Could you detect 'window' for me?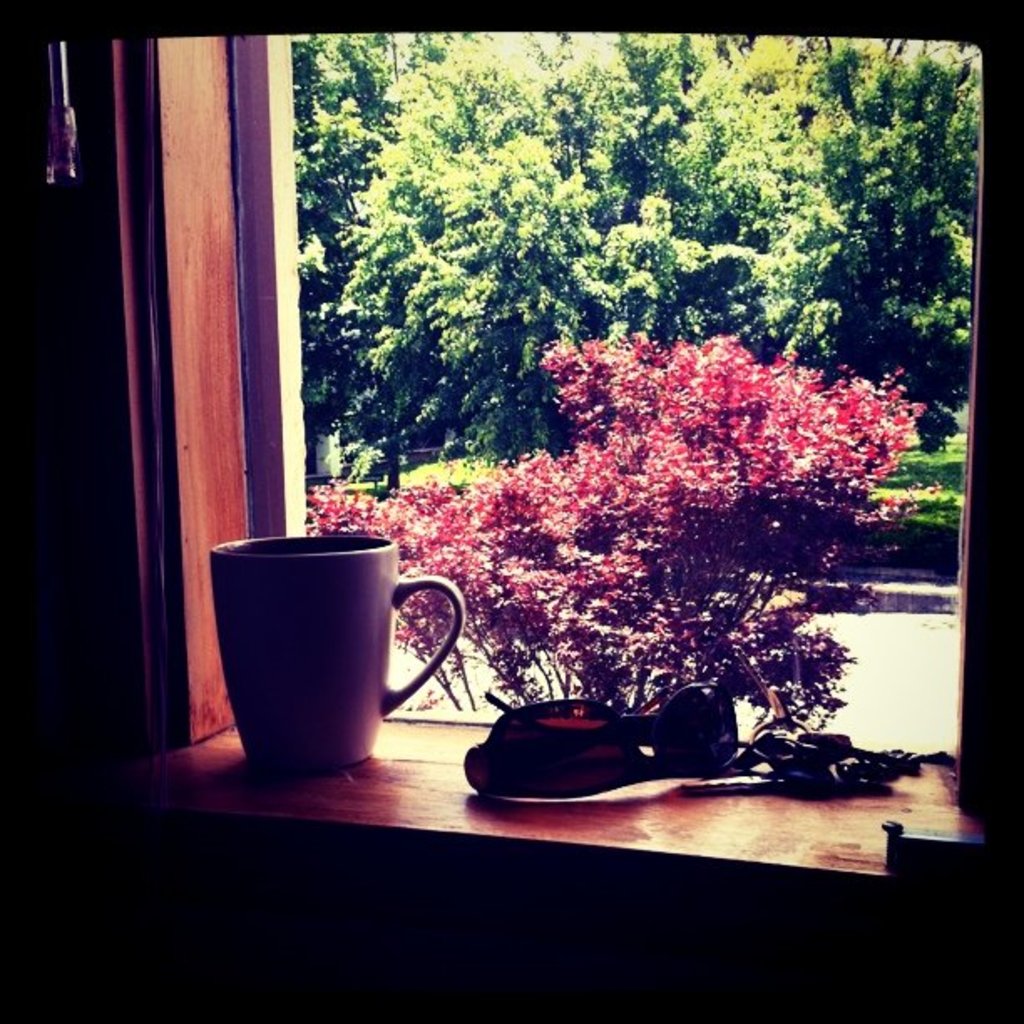
Detection result: region(243, 32, 986, 783).
